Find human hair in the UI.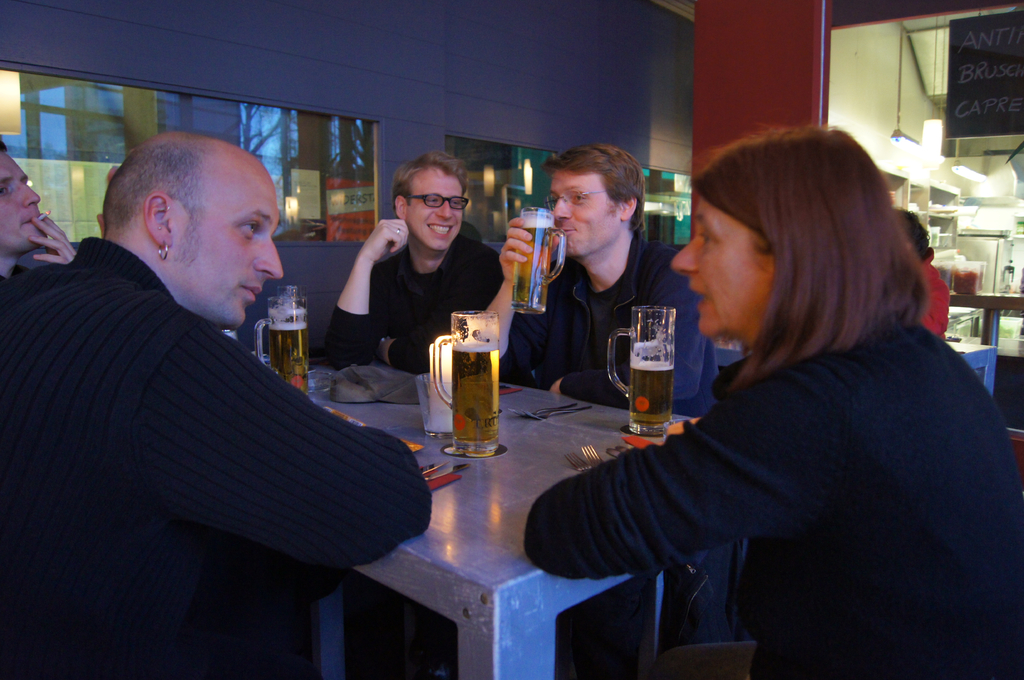
UI element at box=[0, 140, 8, 154].
